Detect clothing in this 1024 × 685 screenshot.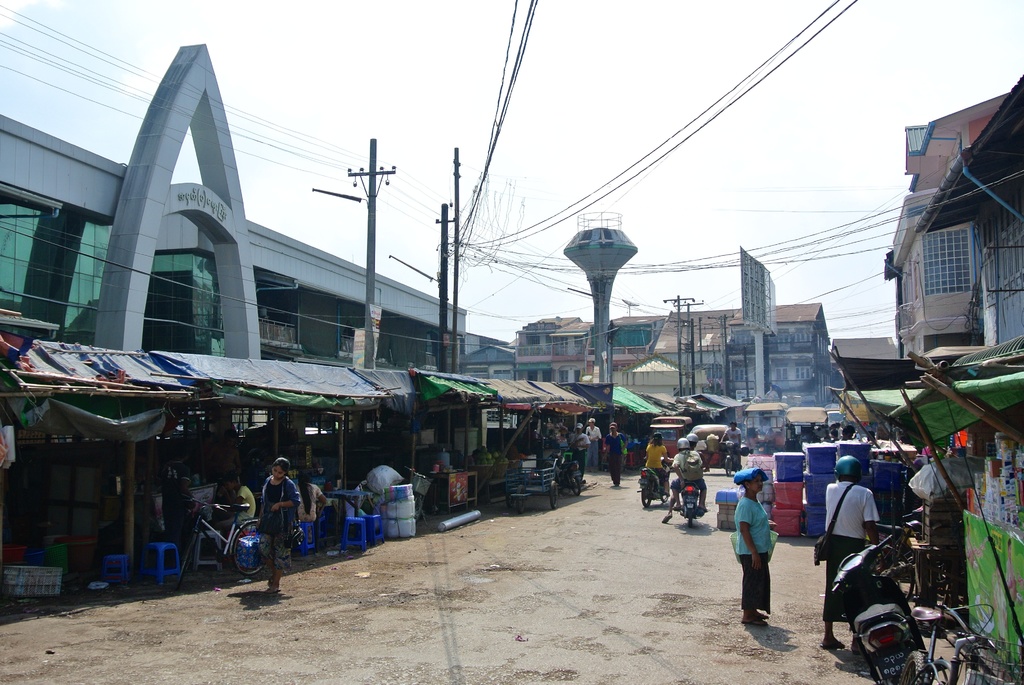
Detection: region(428, 458, 456, 492).
